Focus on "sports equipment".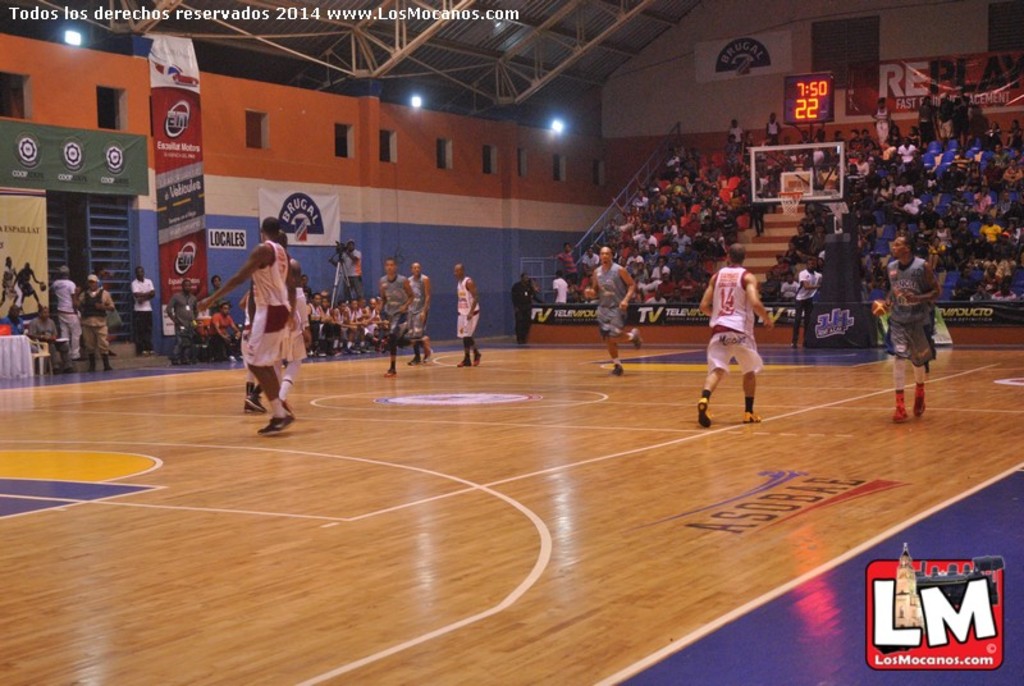
Focused at pyautogui.locateOnScreen(777, 187, 808, 219).
